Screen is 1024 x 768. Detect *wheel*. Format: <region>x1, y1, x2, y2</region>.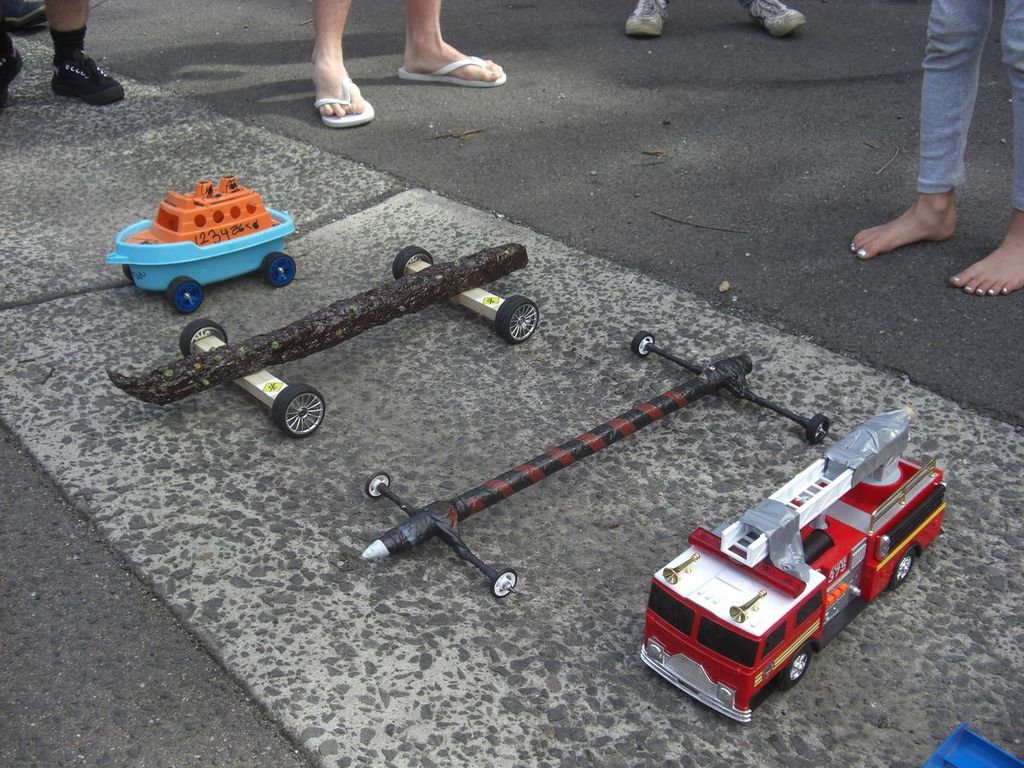
<region>498, 293, 536, 340</region>.
